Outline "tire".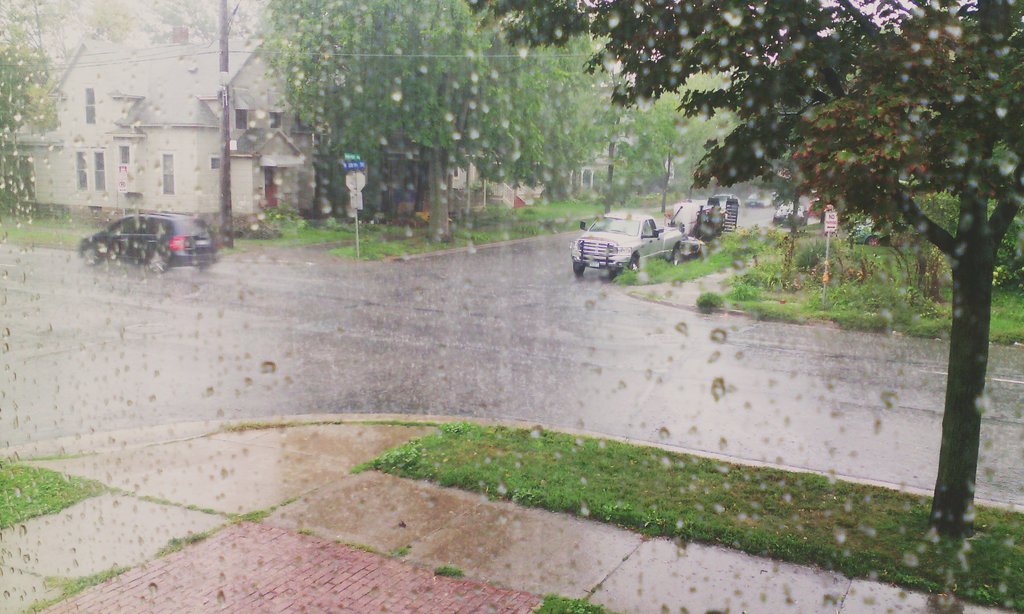
Outline: l=668, t=246, r=678, b=265.
